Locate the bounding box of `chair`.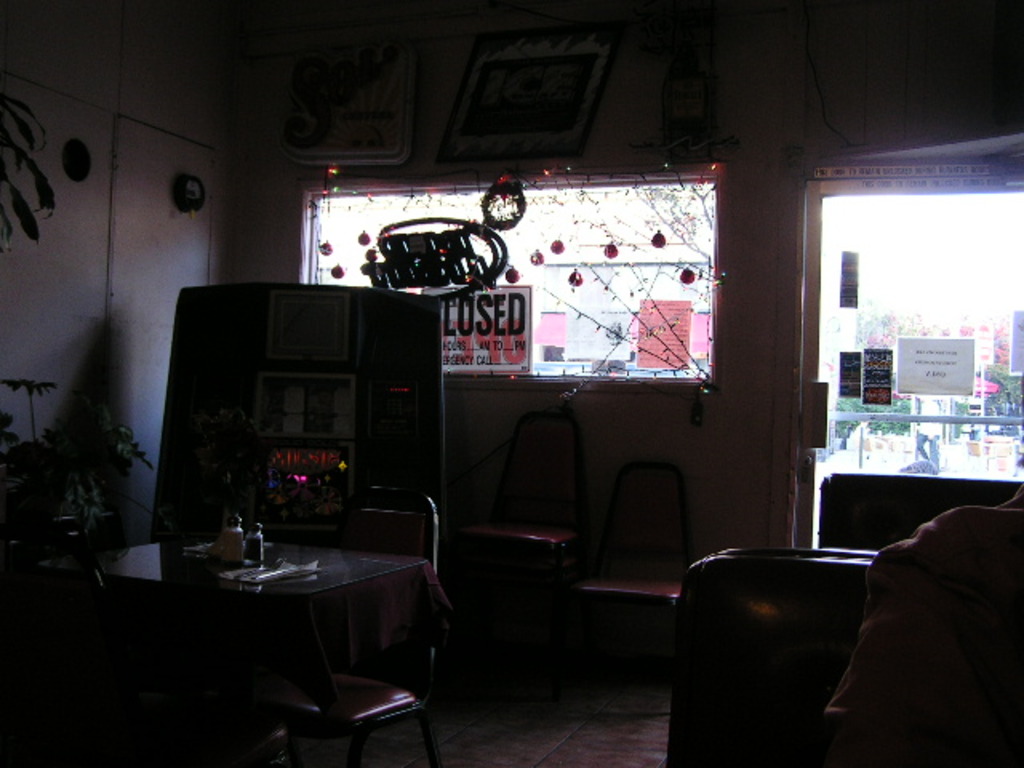
Bounding box: {"left": 576, "top": 456, "right": 699, "bottom": 706}.
